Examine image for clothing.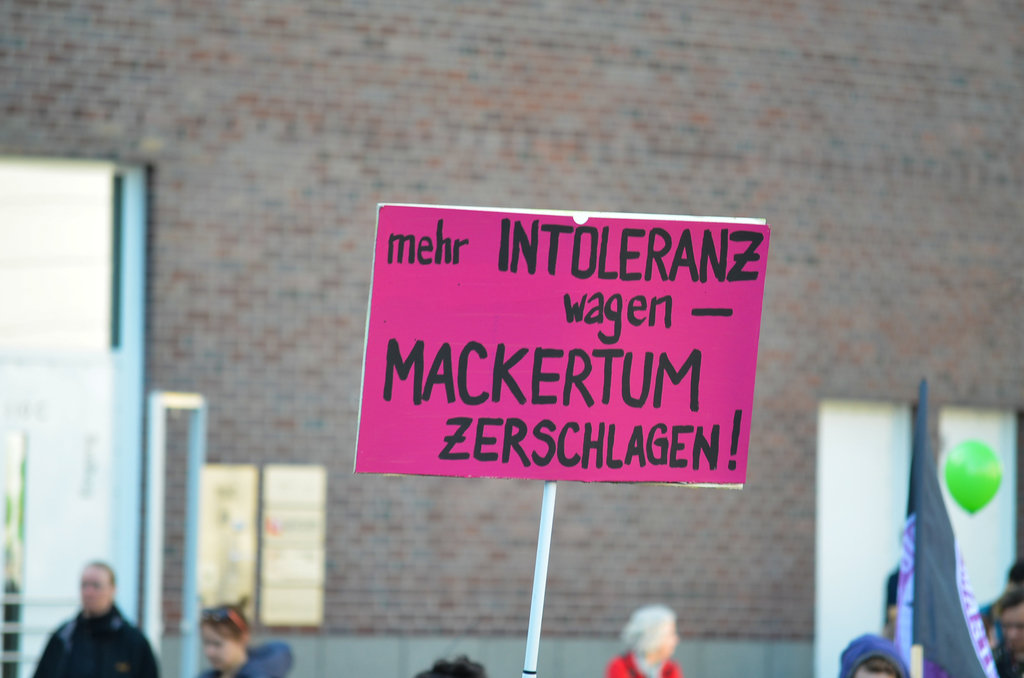
Examination result: x1=836 y1=633 x2=916 y2=677.
